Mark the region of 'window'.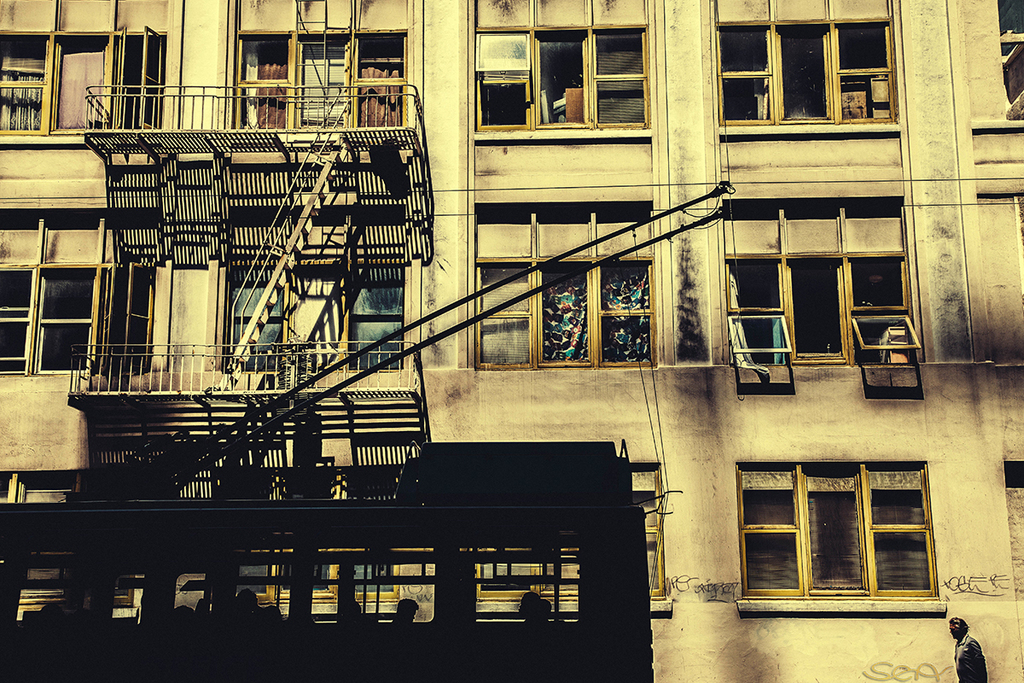
Region: (x1=0, y1=260, x2=148, y2=375).
